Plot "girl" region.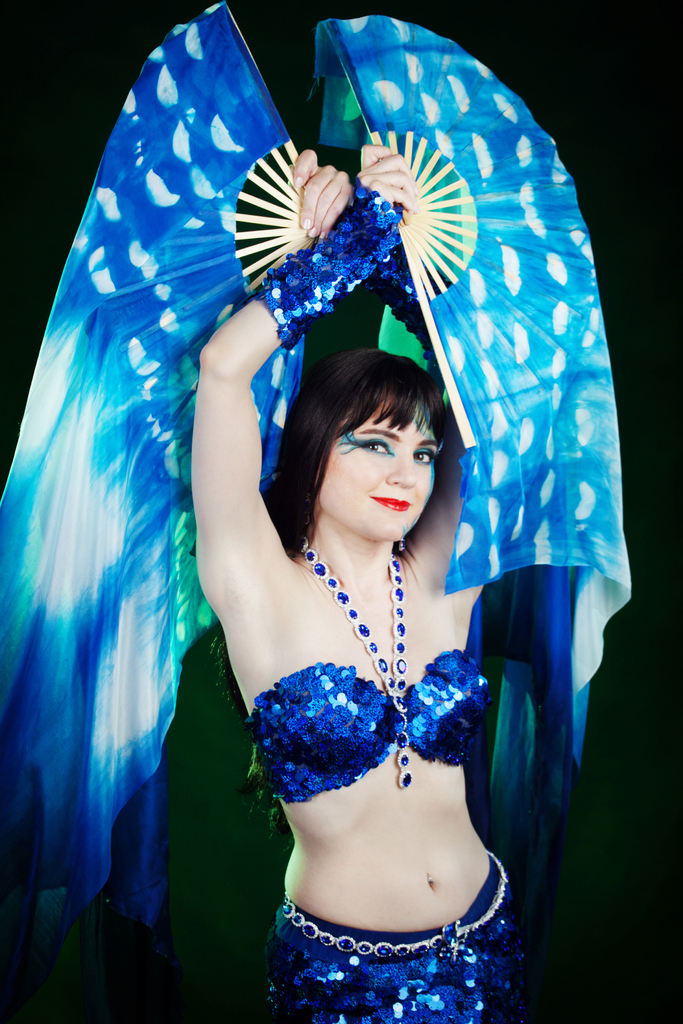
Plotted at box=[170, 116, 588, 1023].
